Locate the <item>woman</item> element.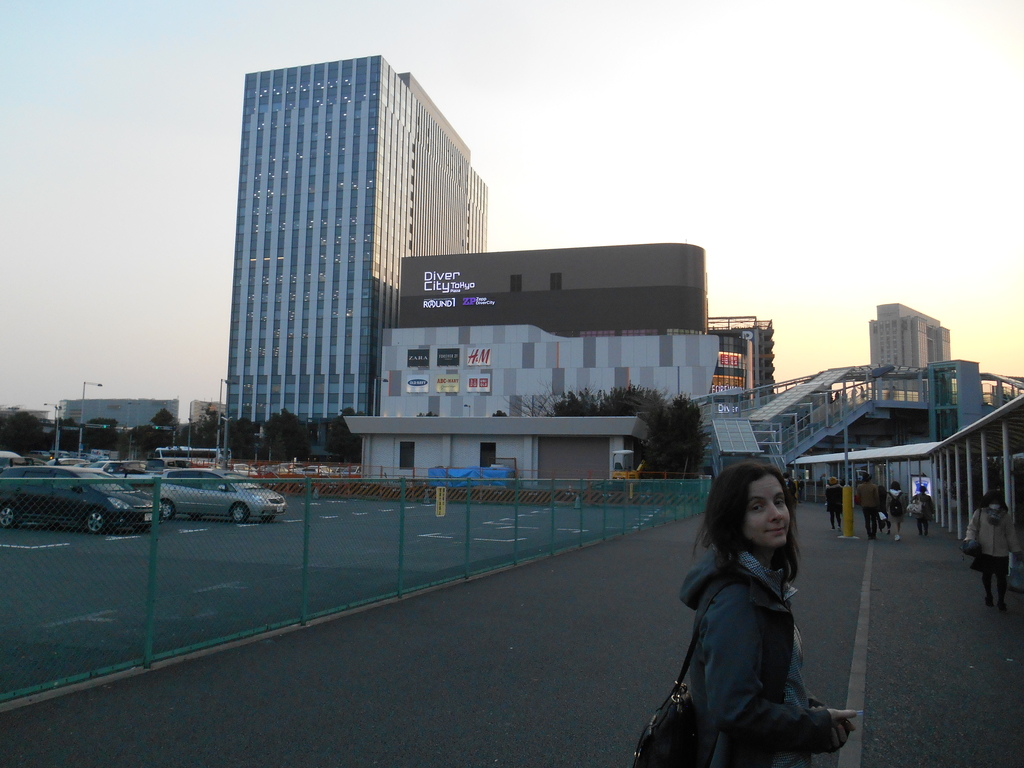
Element bbox: rect(823, 475, 843, 529).
